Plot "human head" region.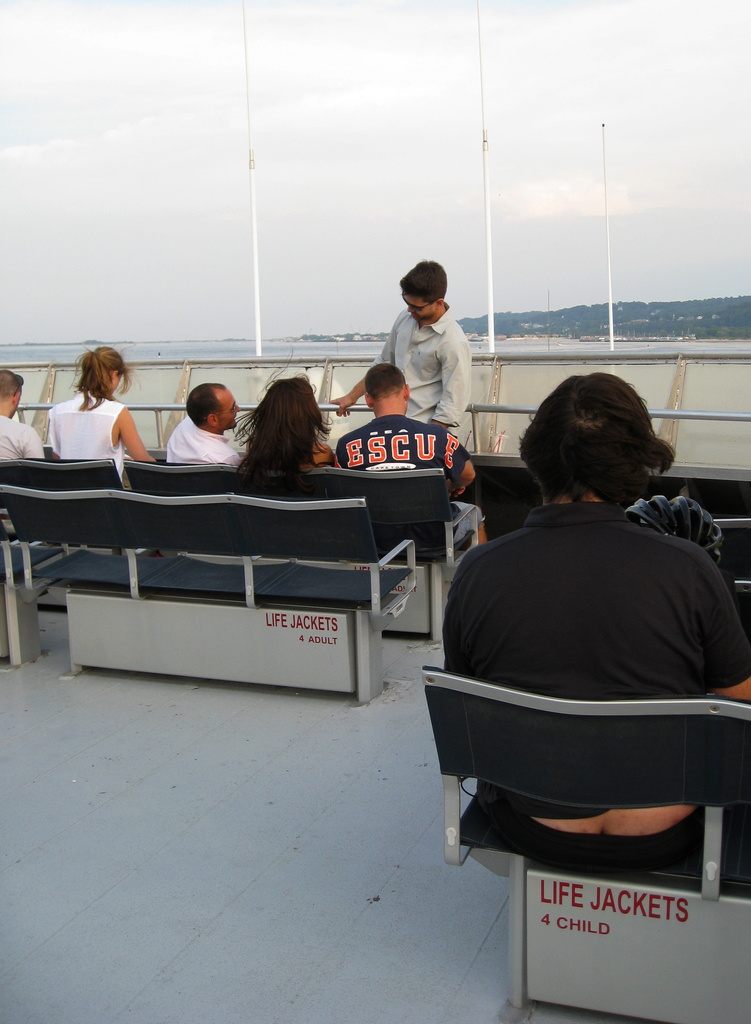
Plotted at [397, 254, 451, 323].
